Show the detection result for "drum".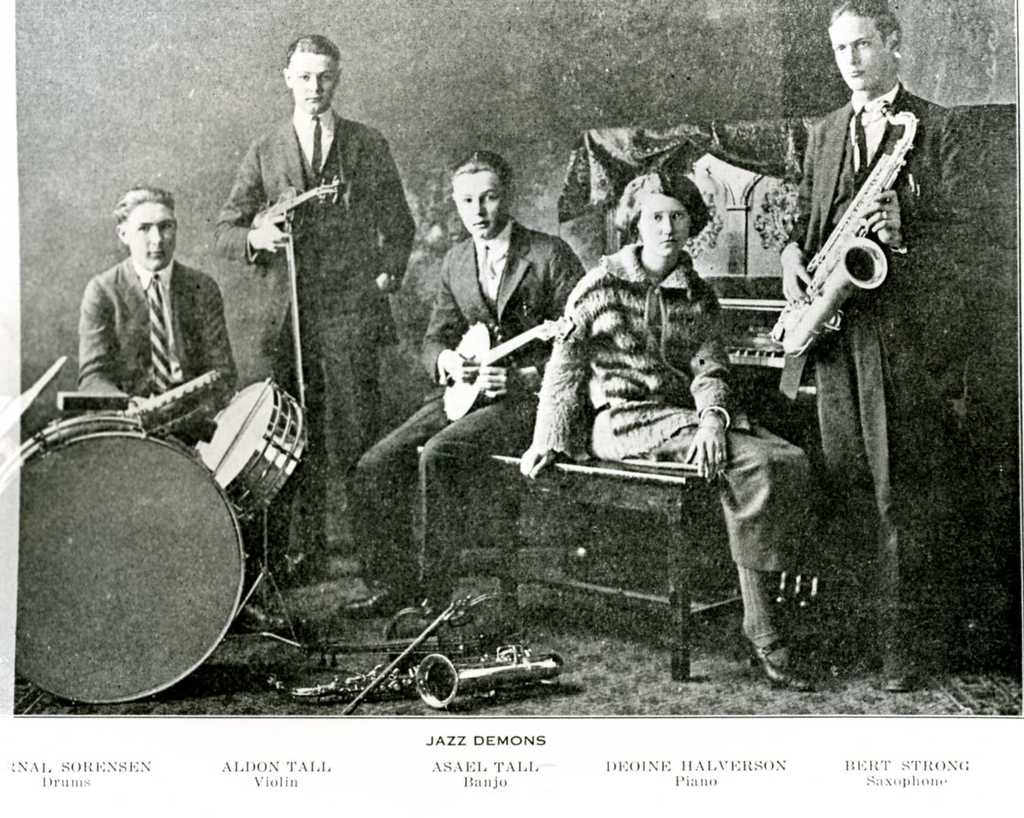
locate(17, 409, 247, 705).
